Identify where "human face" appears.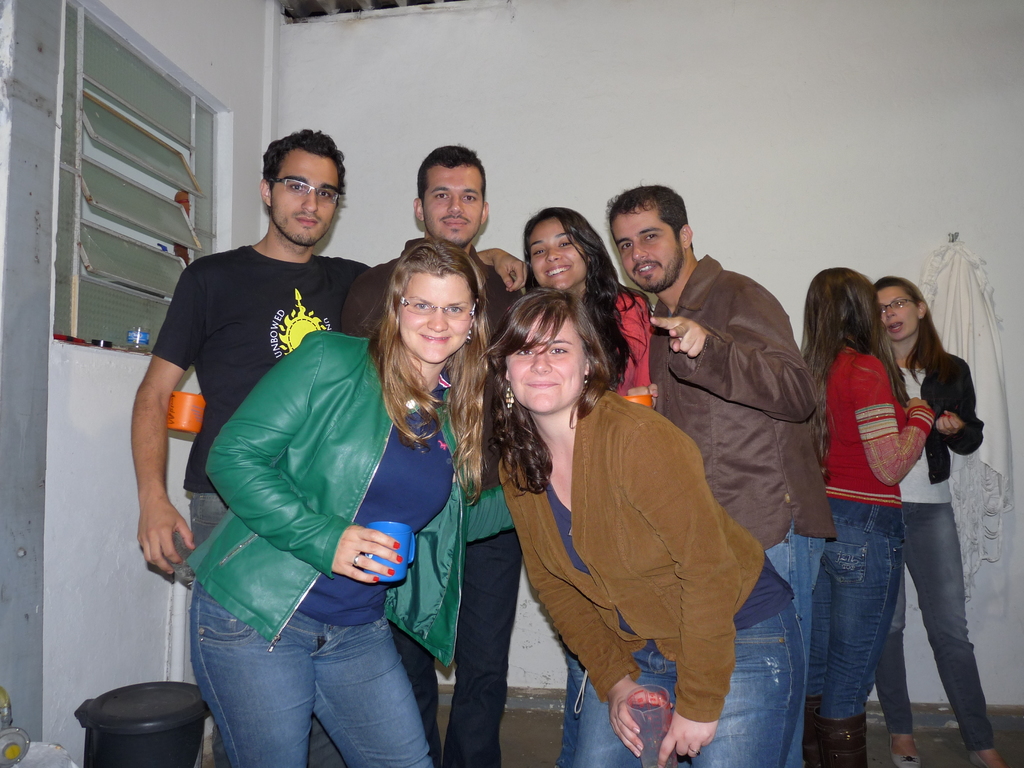
Appears at 274, 152, 341, 248.
